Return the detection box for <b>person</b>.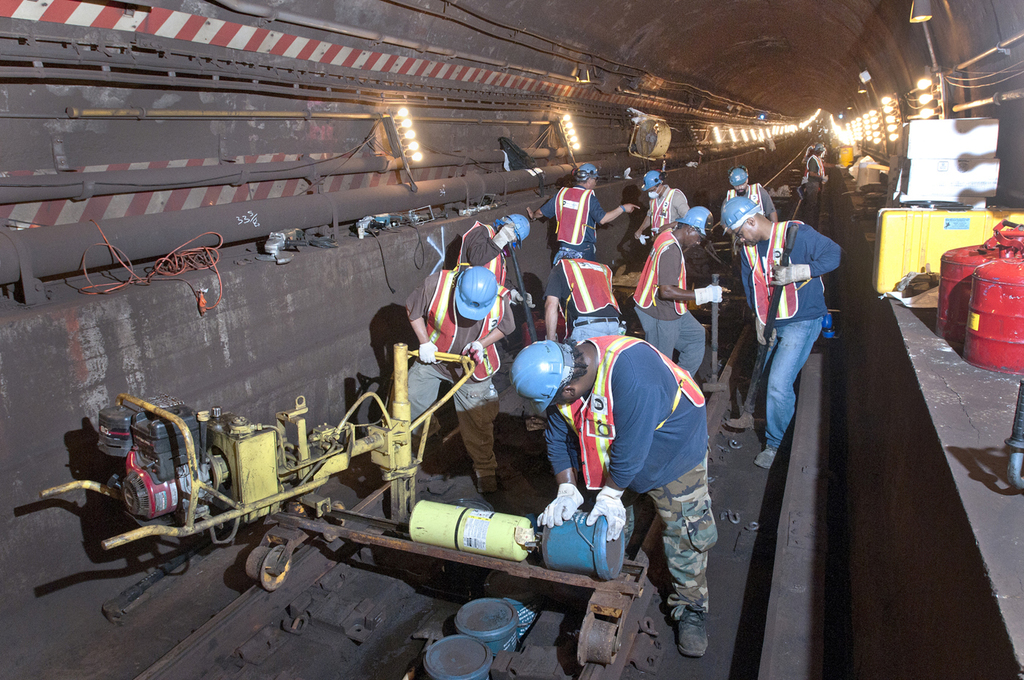
[left=497, top=333, right=723, bottom=659].
